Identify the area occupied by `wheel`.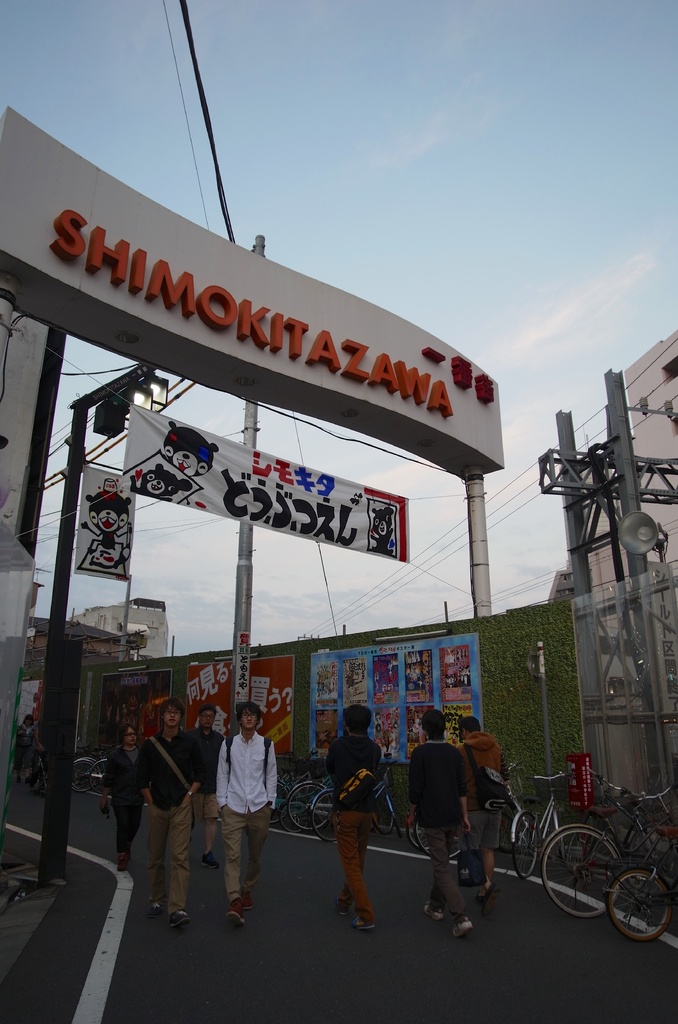
Area: {"left": 599, "top": 868, "right": 660, "bottom": 938}.
